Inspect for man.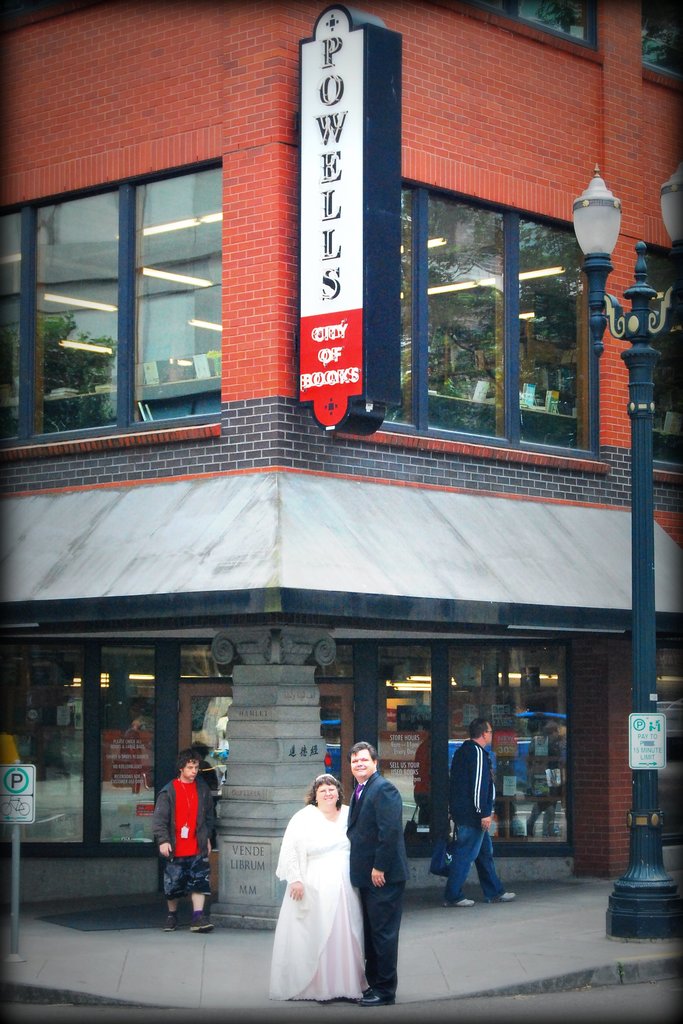
Inspection: crop(342, 741, 410, 1009).
